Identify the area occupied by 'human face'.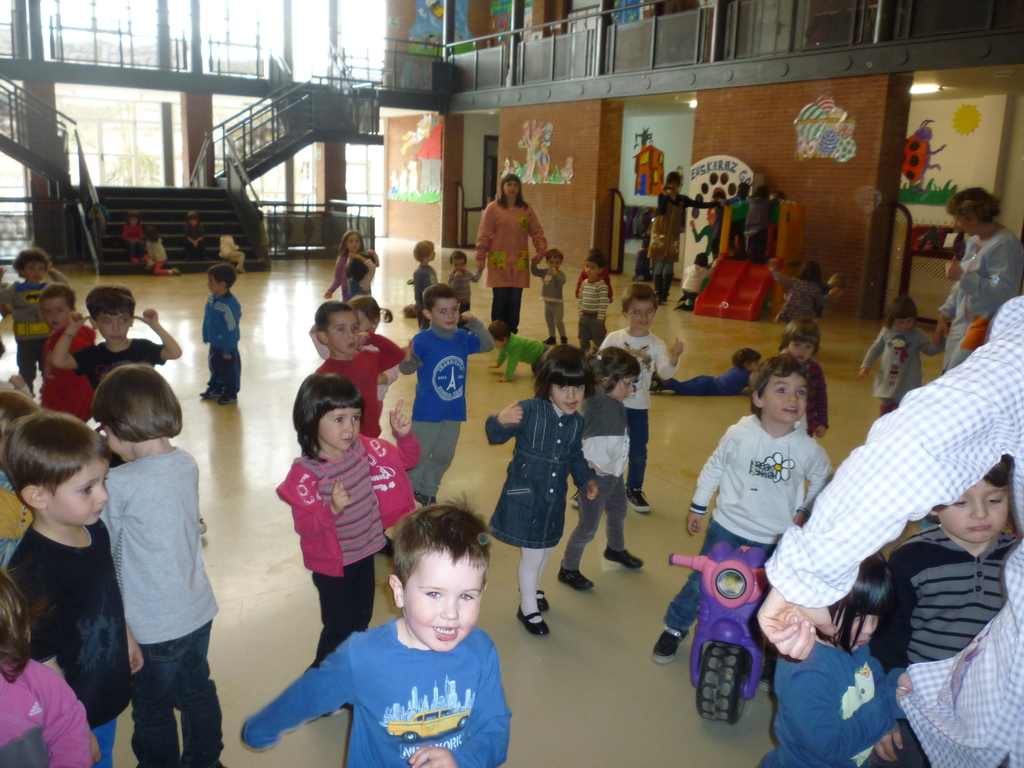
Area: Rect(552, 384, 585, 416).
